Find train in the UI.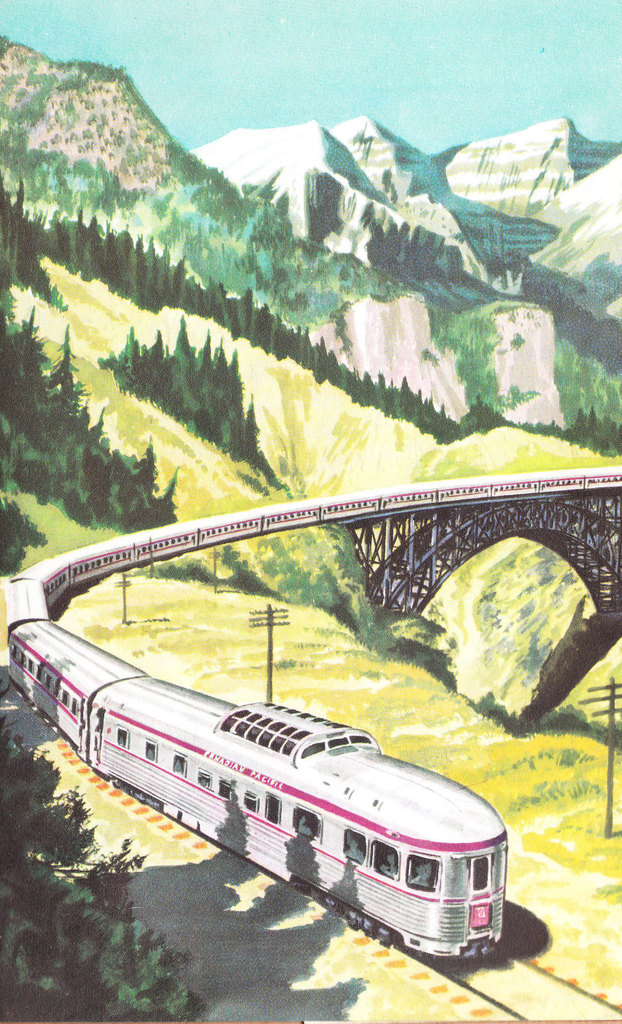
UI element at <box>4,468,621,961</box>.
